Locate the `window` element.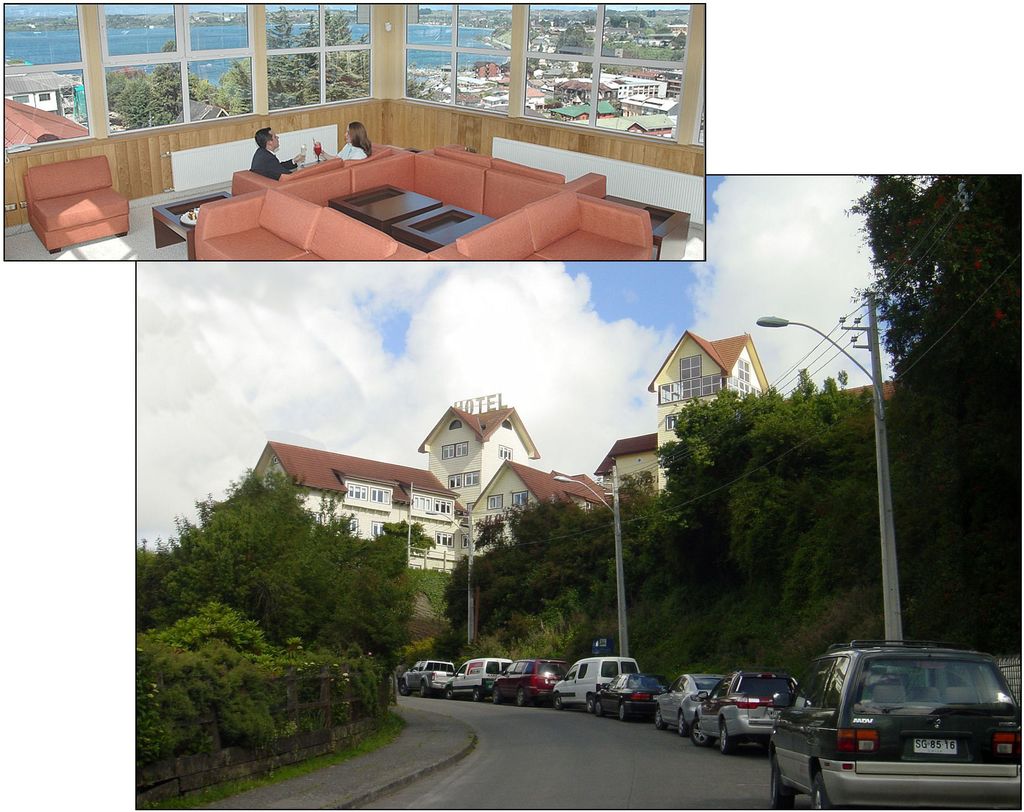
Element bbox: bbox(497, 445, 512, 463).
